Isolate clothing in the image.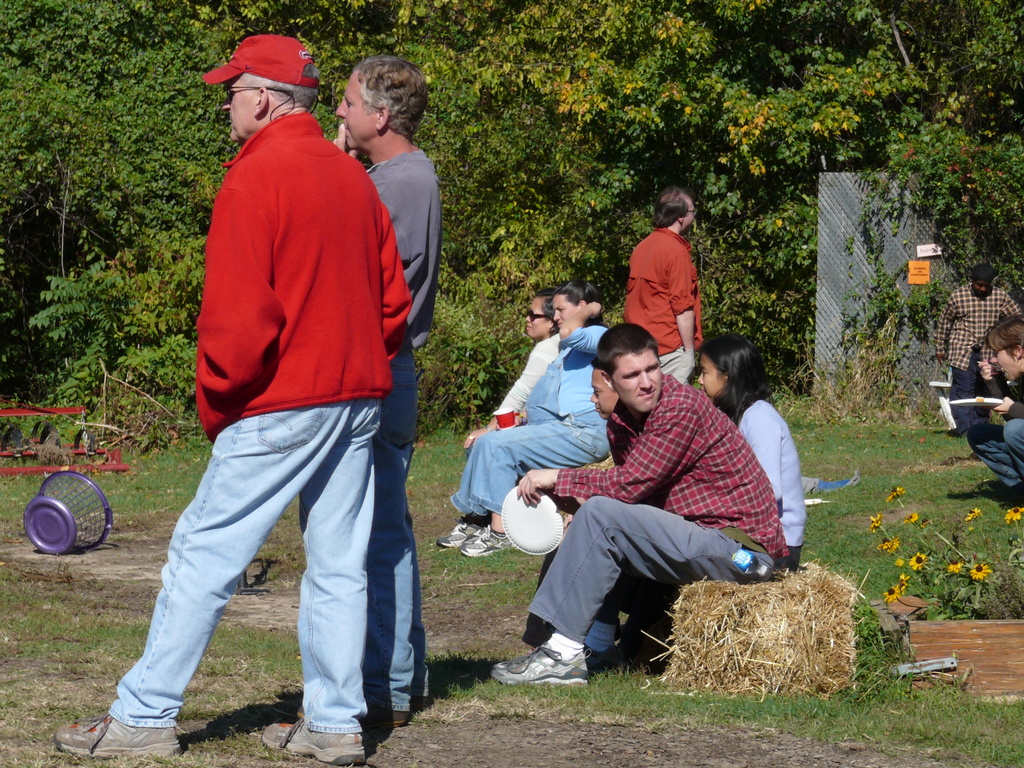
Isolated region: x1=622 y1=218 x2=708 y2=387.
